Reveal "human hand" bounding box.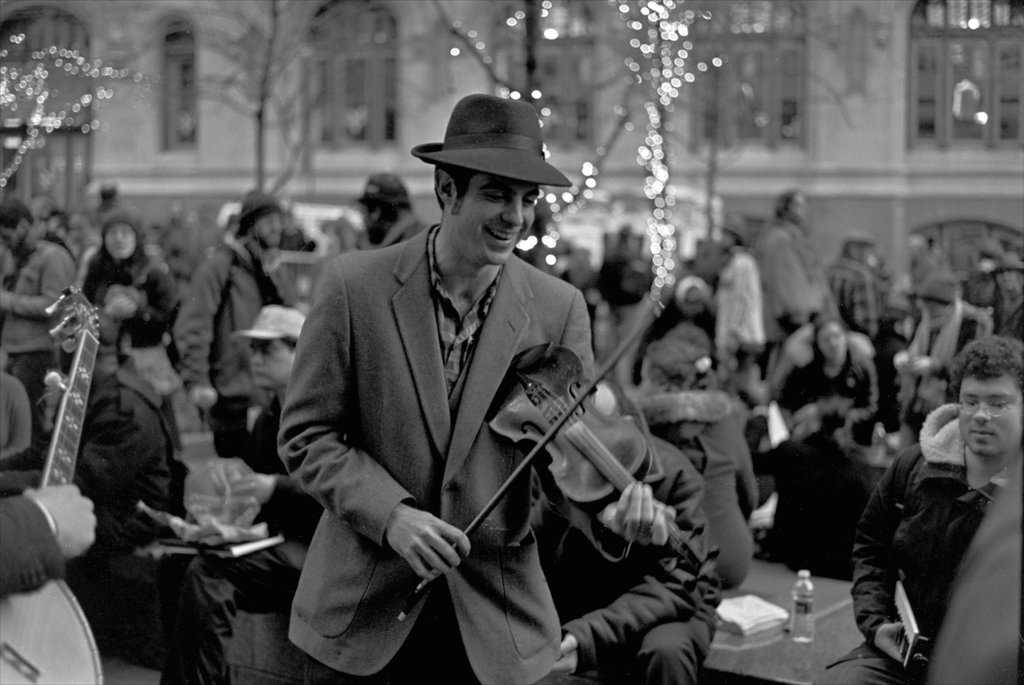
Revealed: box=[107, 299, 136, 318].
